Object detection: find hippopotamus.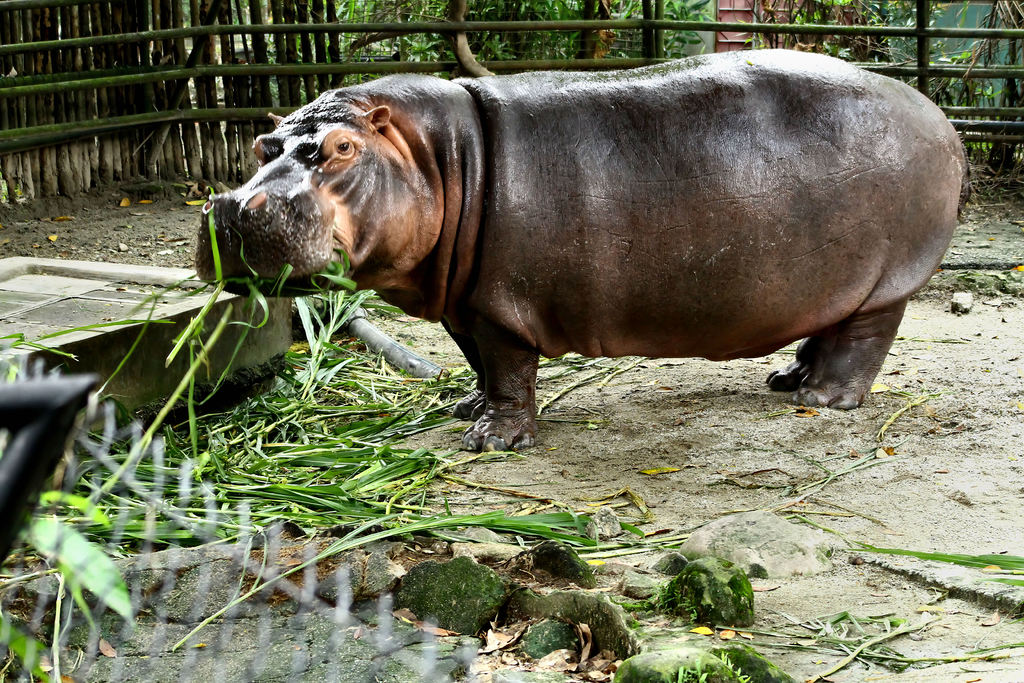
detection(193, 42, 967, 454).
